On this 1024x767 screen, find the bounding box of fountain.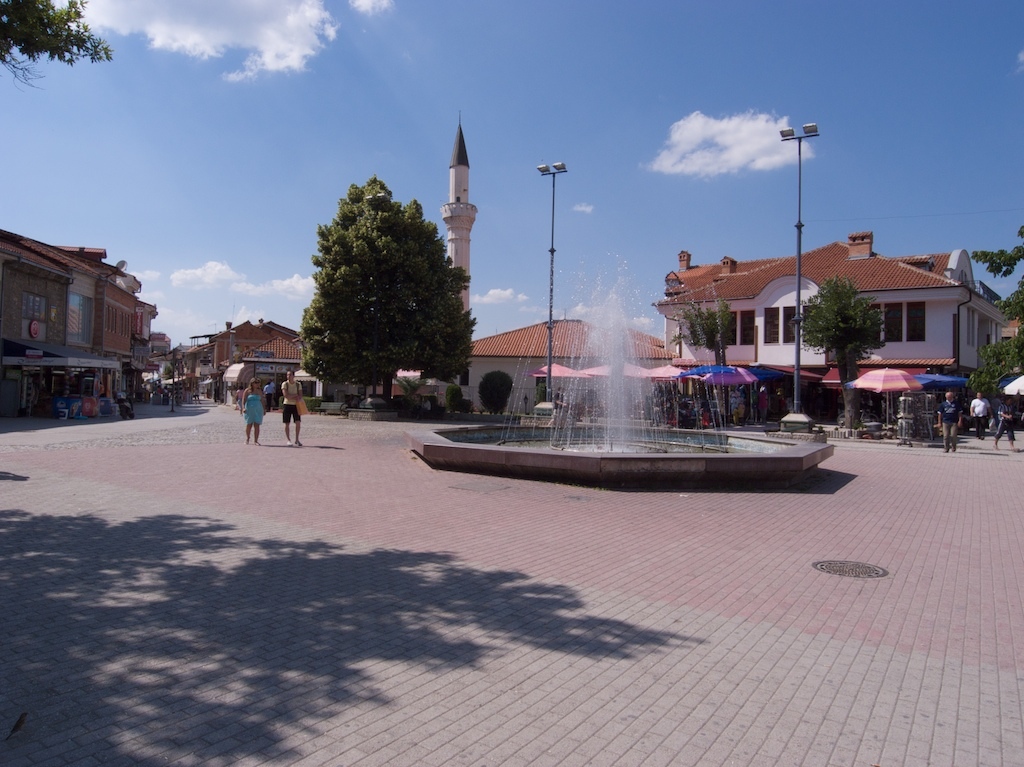
Bounding box: select_region(407, 250, 837, 487).
